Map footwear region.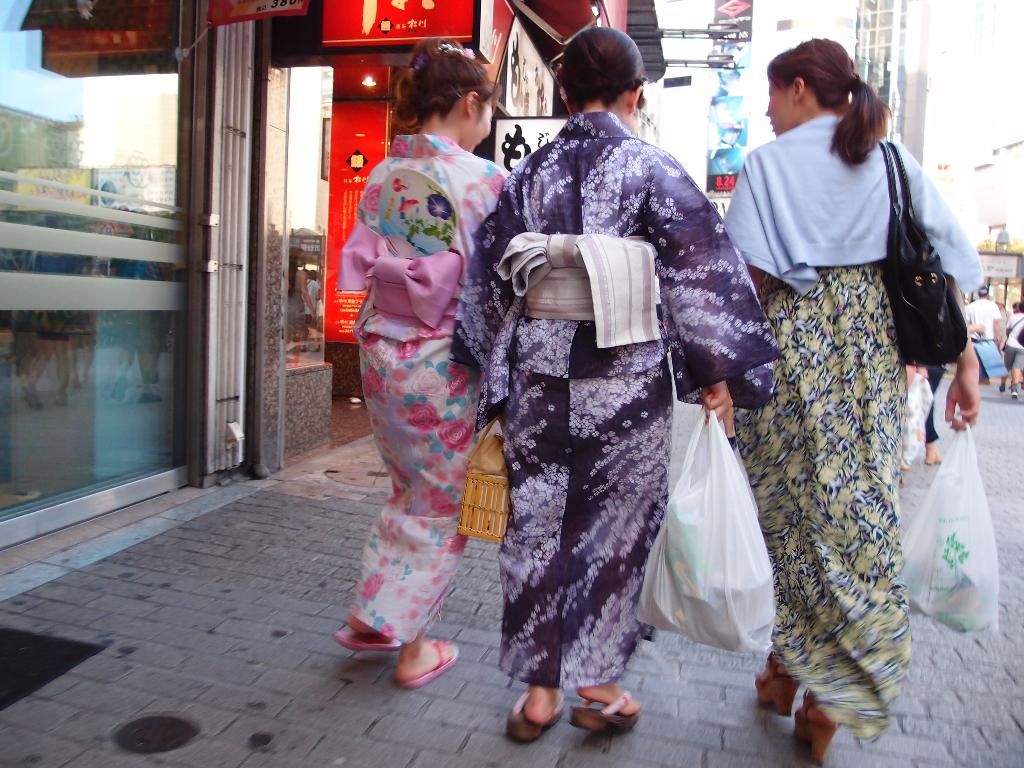
Mapped to box(570, 692, 642, 732).
